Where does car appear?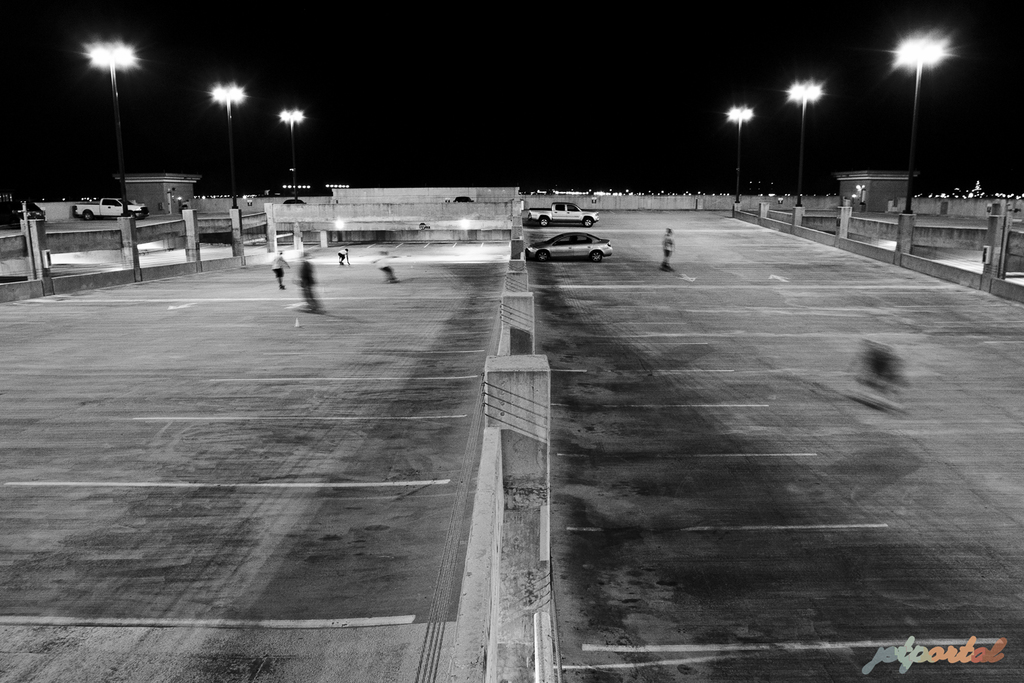
Appears at 528, 229, 609, 262.
